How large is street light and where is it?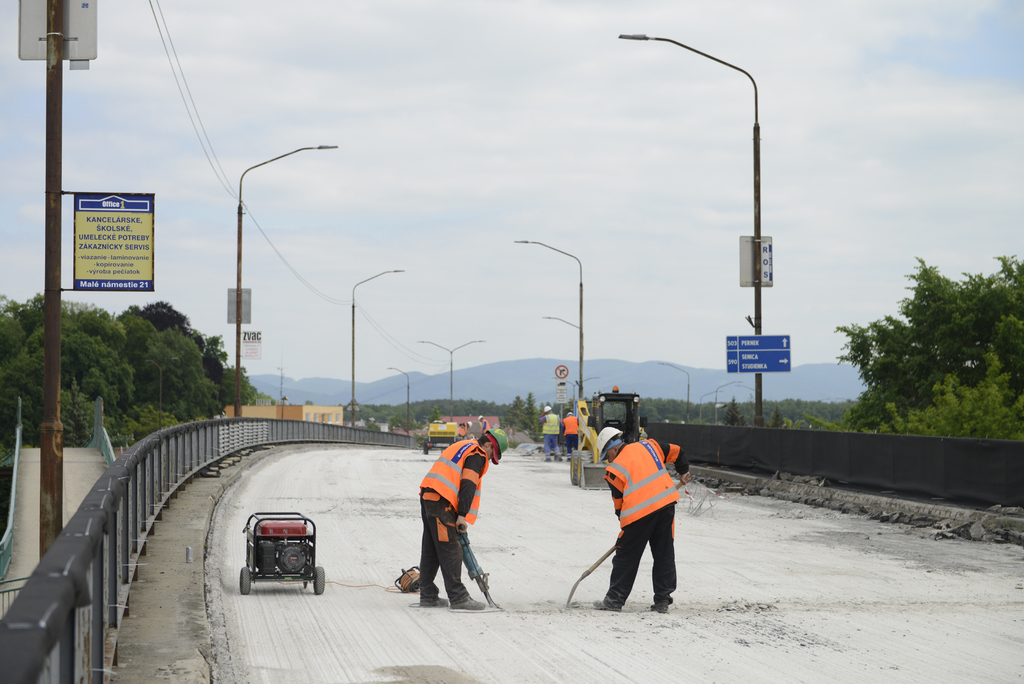
Bounding box: crop(232, 140, 340, 415).
